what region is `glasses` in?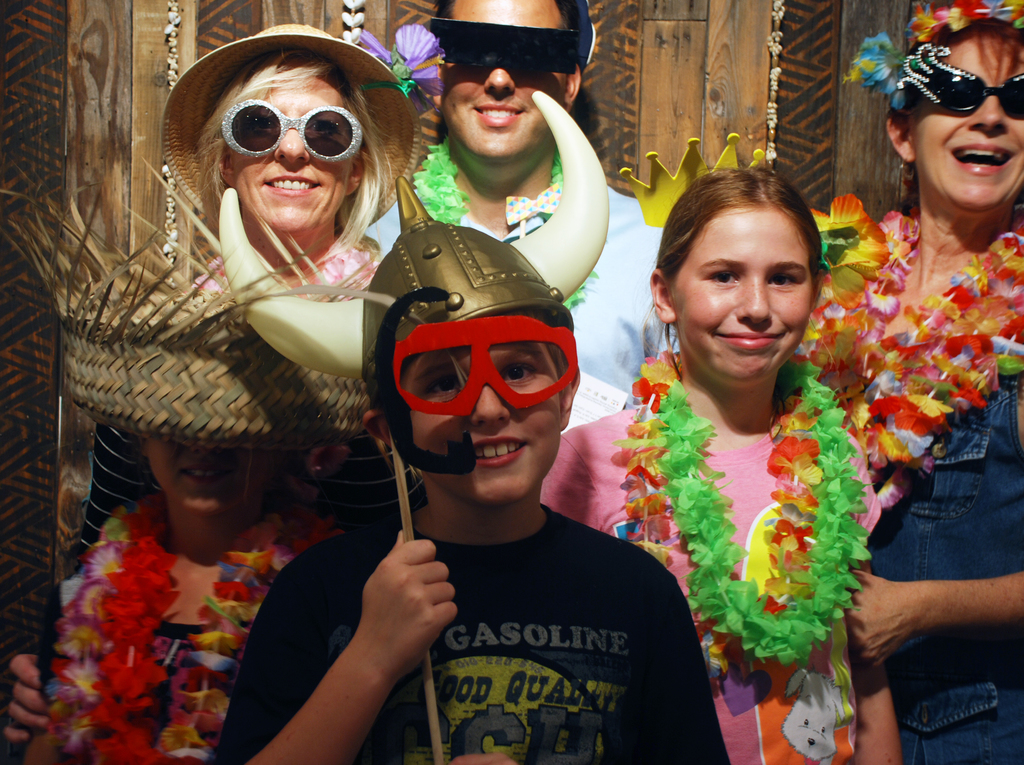
l=389, t=316, r=586, b=422.
